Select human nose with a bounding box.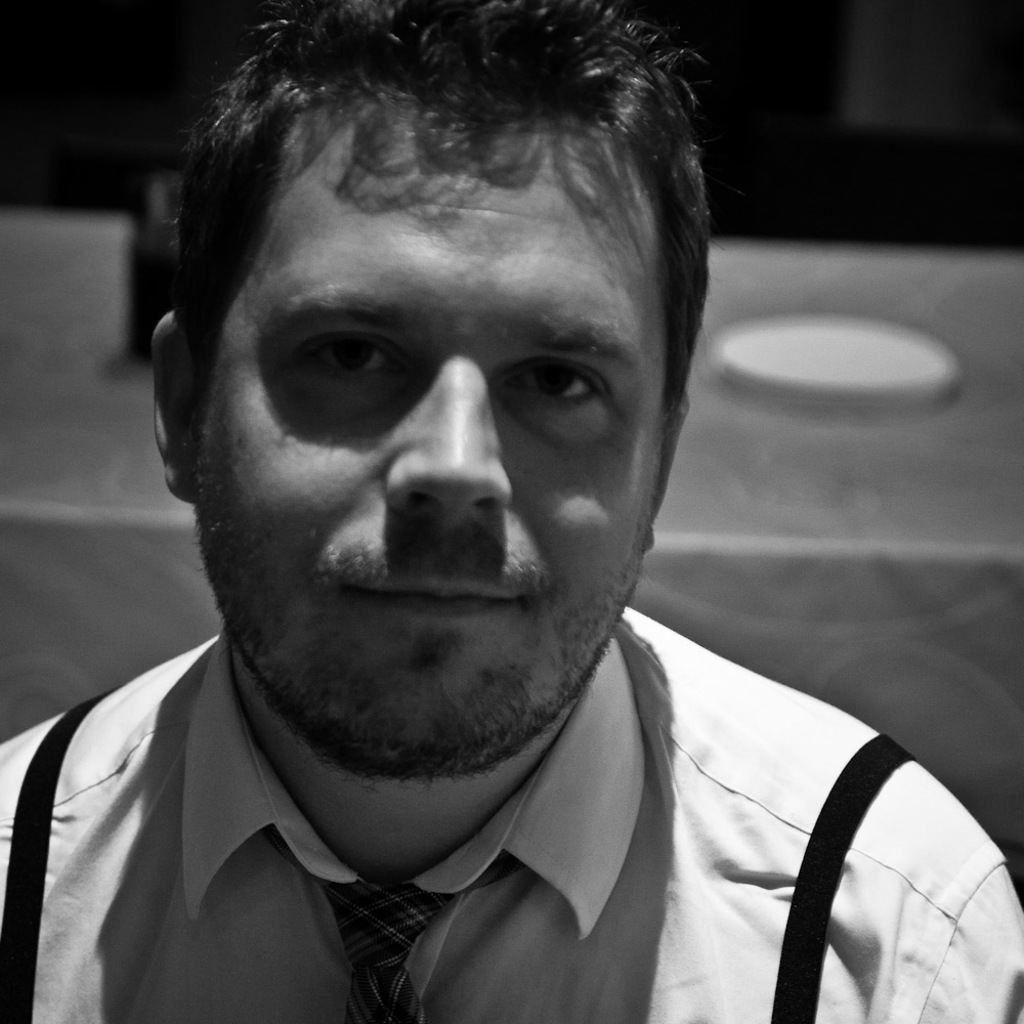
385, 343, 513, 526.
